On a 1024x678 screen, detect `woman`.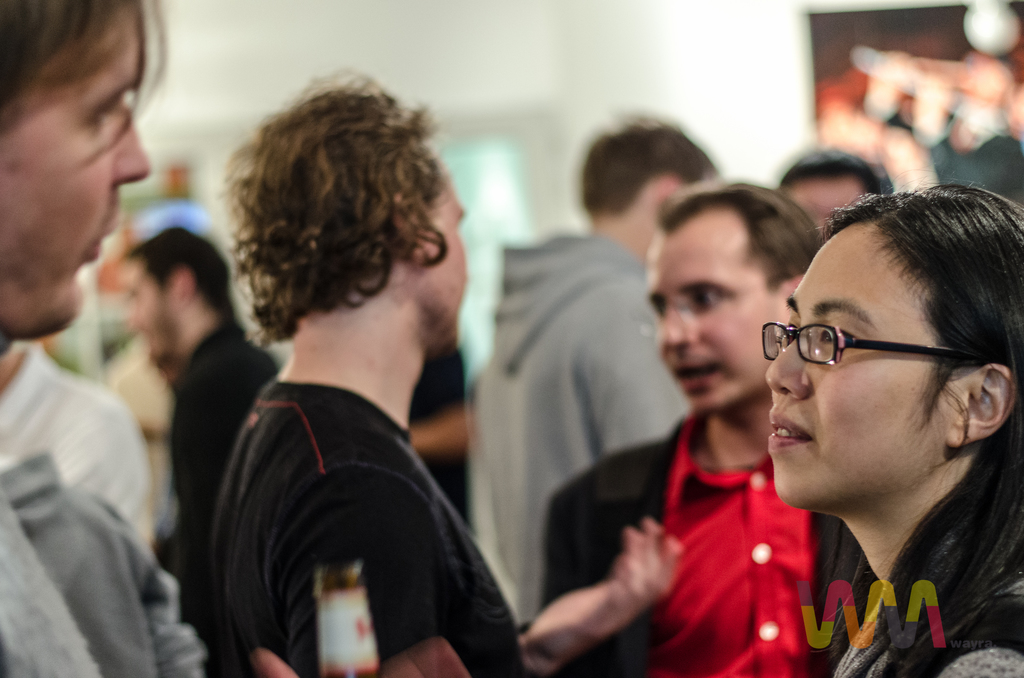
region(249, 180, 1023, 677).
